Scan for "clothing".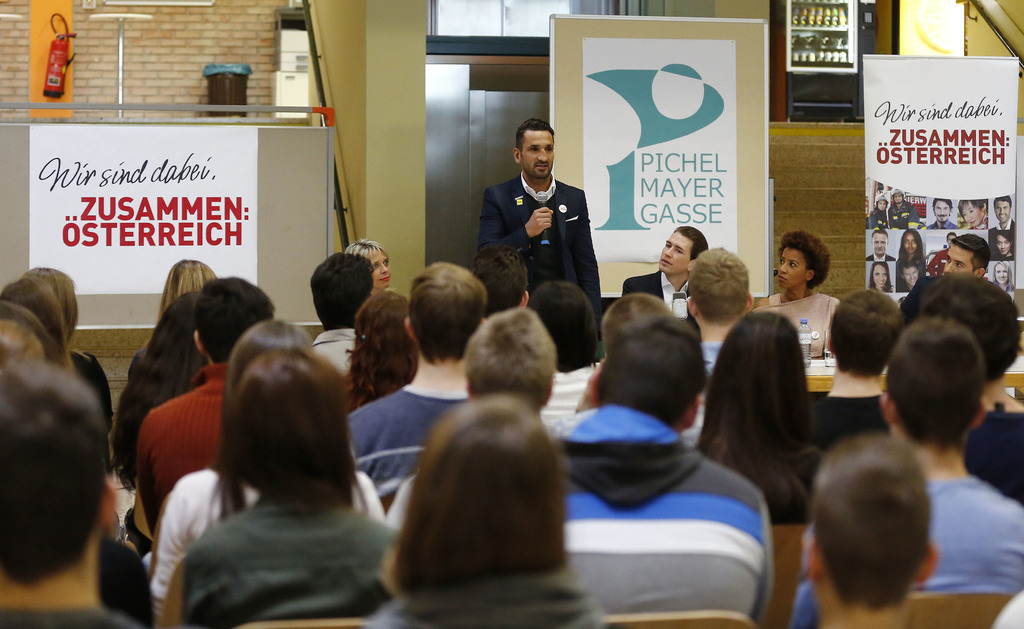
Scan result: 351:381:472:504.
